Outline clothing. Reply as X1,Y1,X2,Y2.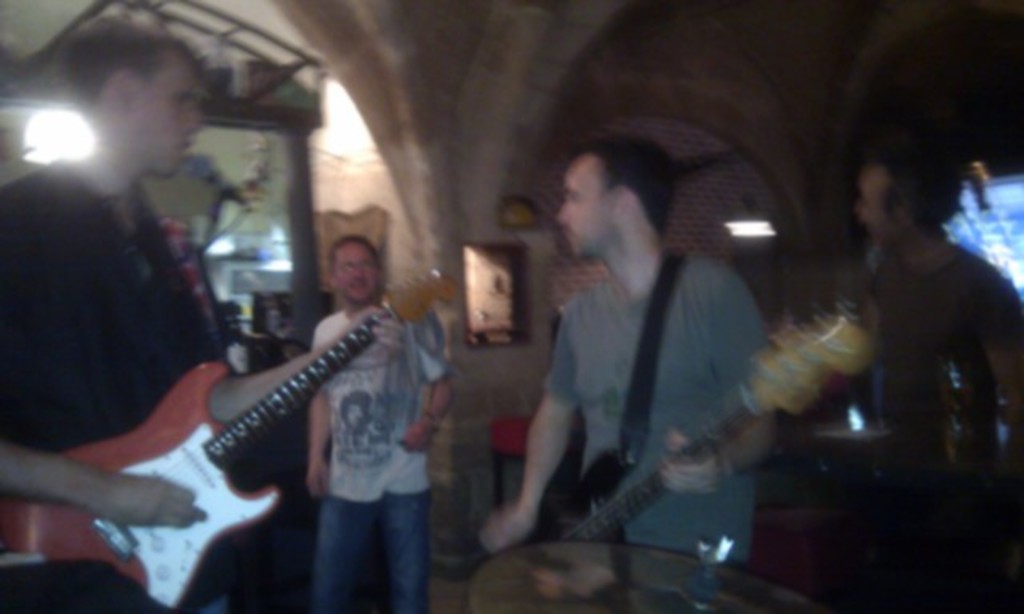
539,257,766,555.
